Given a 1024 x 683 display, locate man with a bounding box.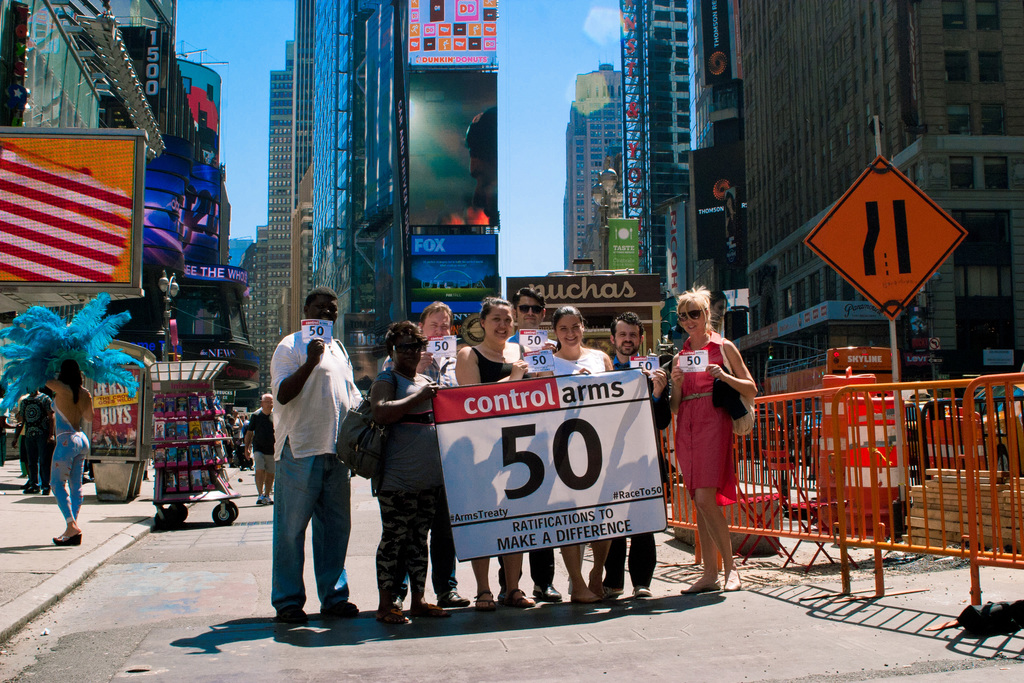
Located: bbox=(501, 286, 556, 609).
